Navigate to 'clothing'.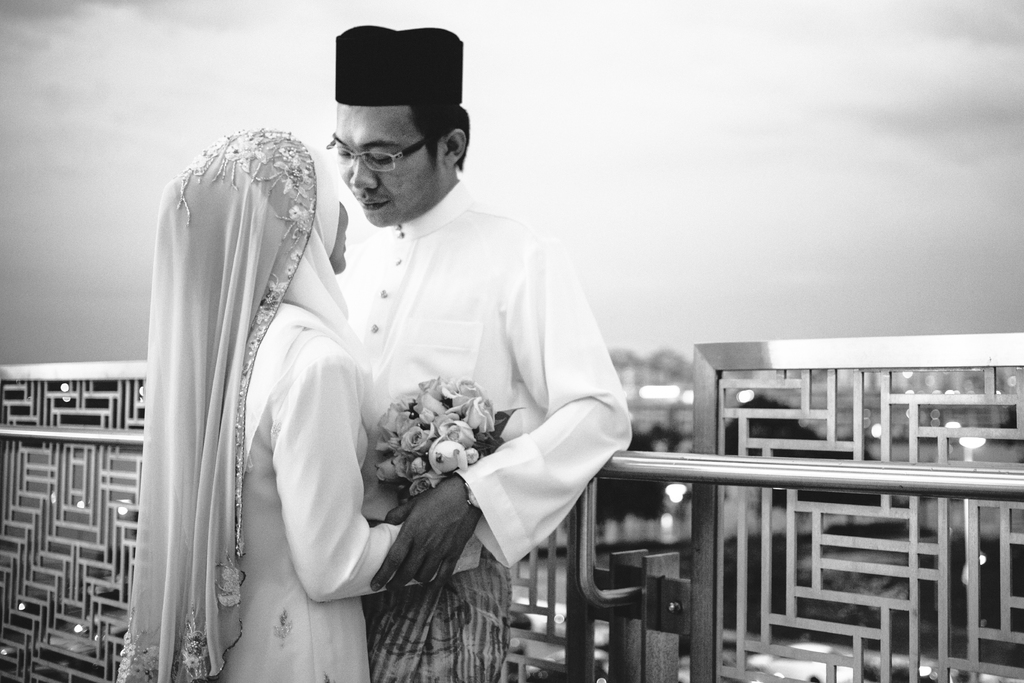
Navigation target: bbox=(107, 101, 401, 682).
